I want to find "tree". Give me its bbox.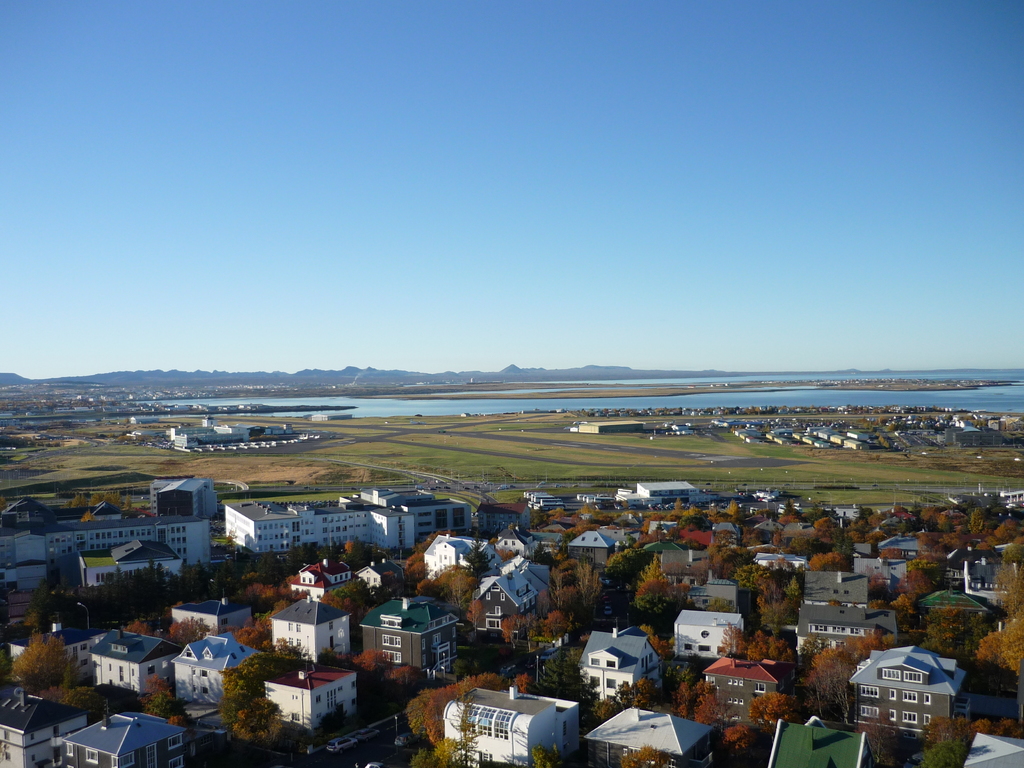
<region>267, 598, 297, 615</region>.
